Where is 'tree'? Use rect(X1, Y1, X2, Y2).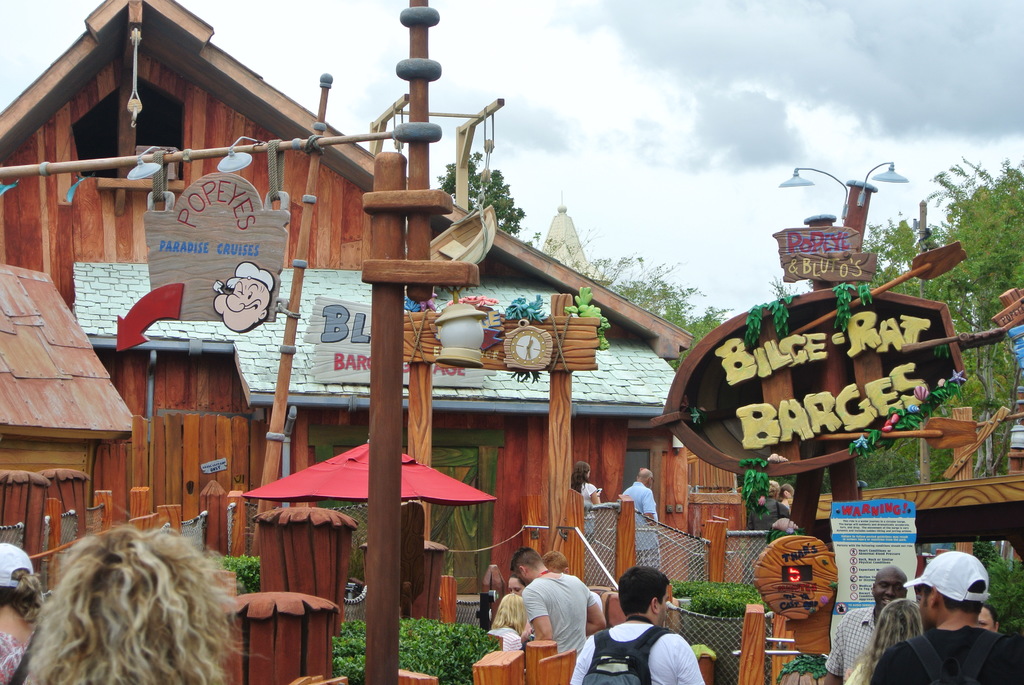
rect(528, 246, 730, 382).
